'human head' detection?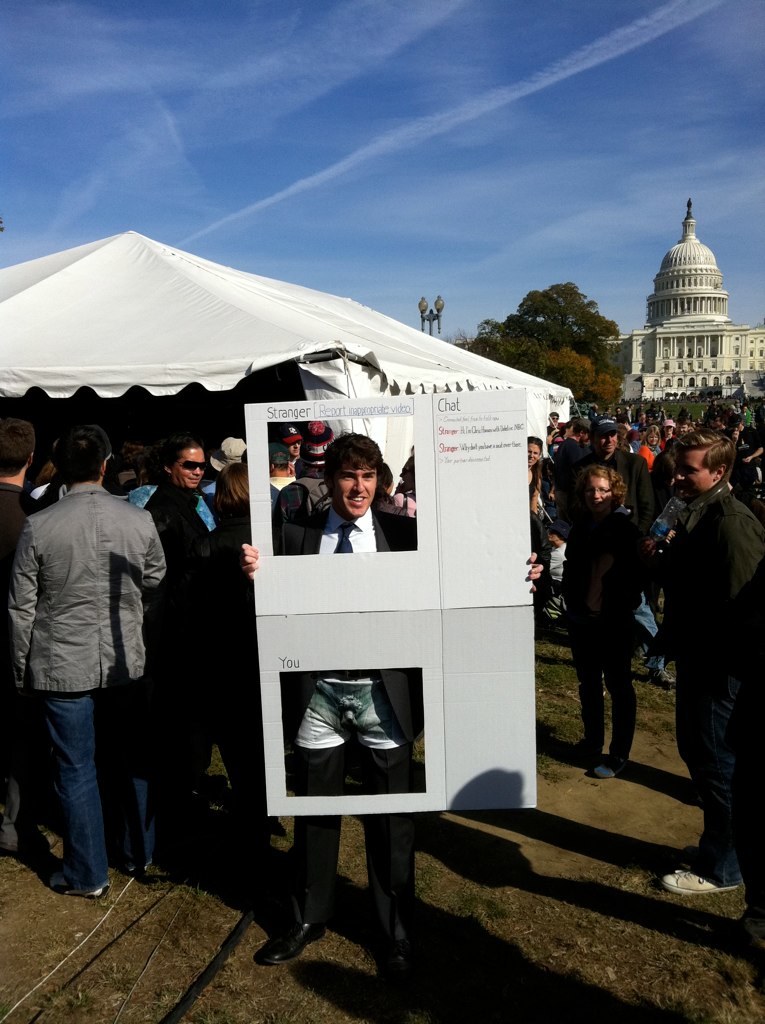
[52, 425, 116, 483]
